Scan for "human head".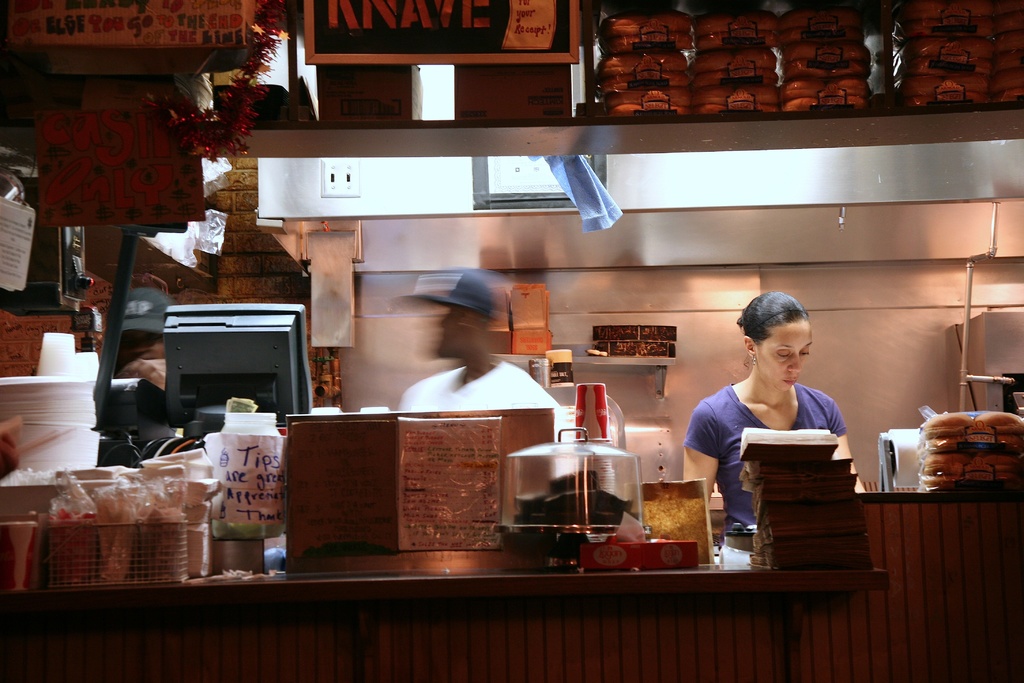
Scan result: [x1=743, y1=290, x2=829, y2=384].
